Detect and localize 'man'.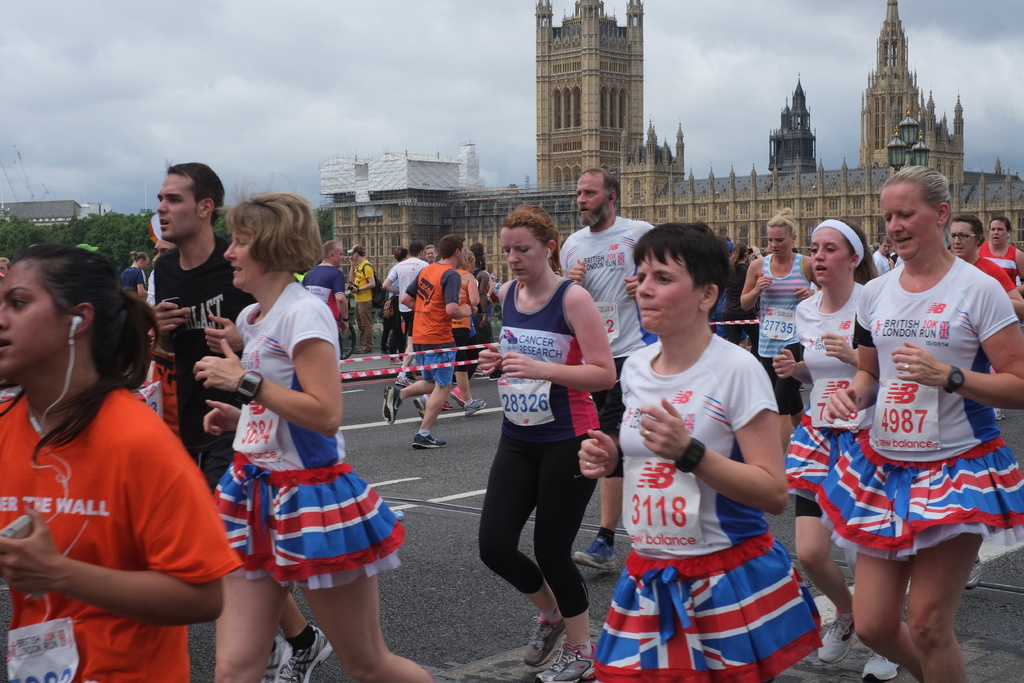
Localized at detection(301, 240, 353, 467).
